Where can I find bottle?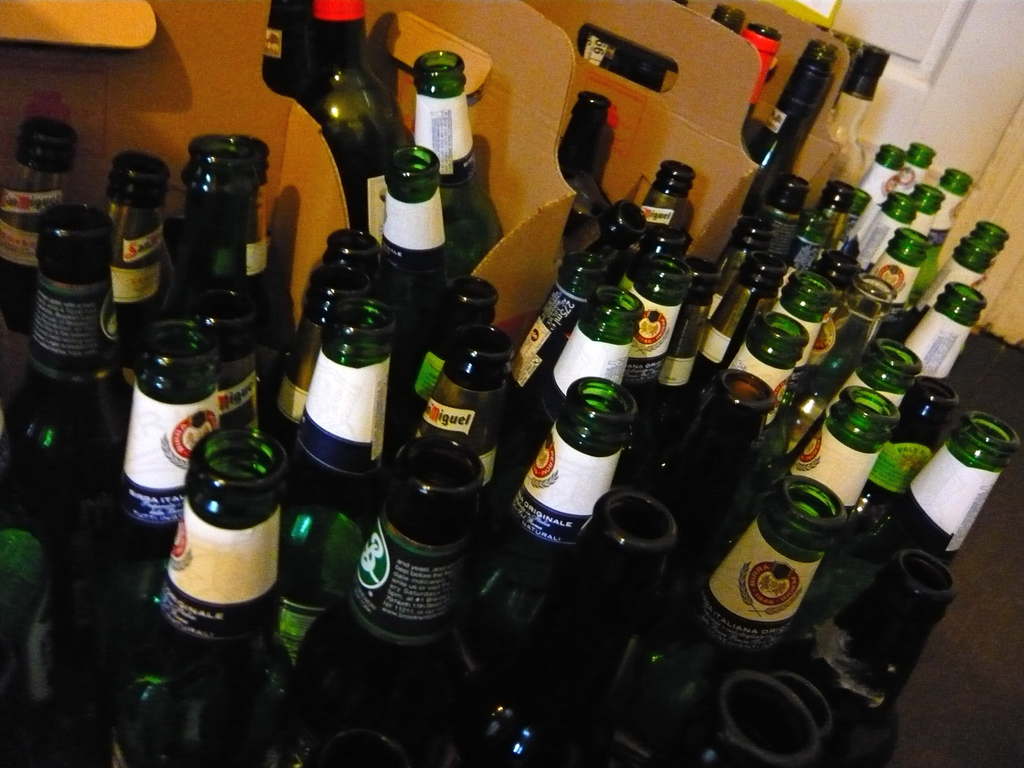
You can find it at locate(663, 269, 724, 428).
